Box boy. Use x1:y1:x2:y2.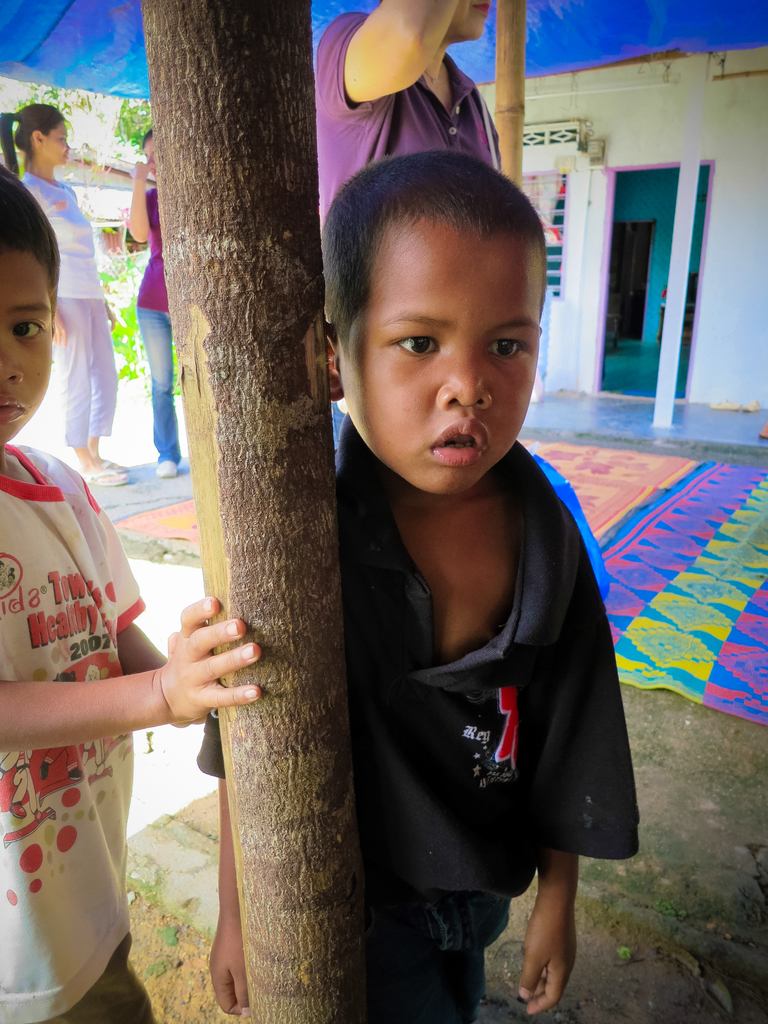
195:149:641:1023.
